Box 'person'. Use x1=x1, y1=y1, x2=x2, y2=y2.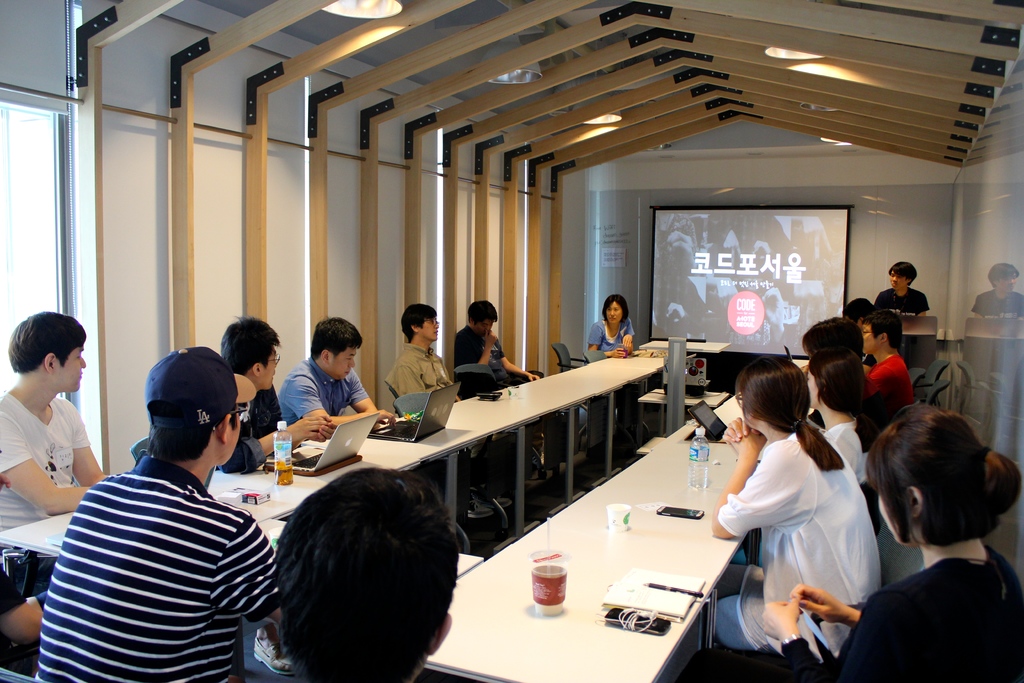
x1=384, y1=302, x2=456, y2=404.
